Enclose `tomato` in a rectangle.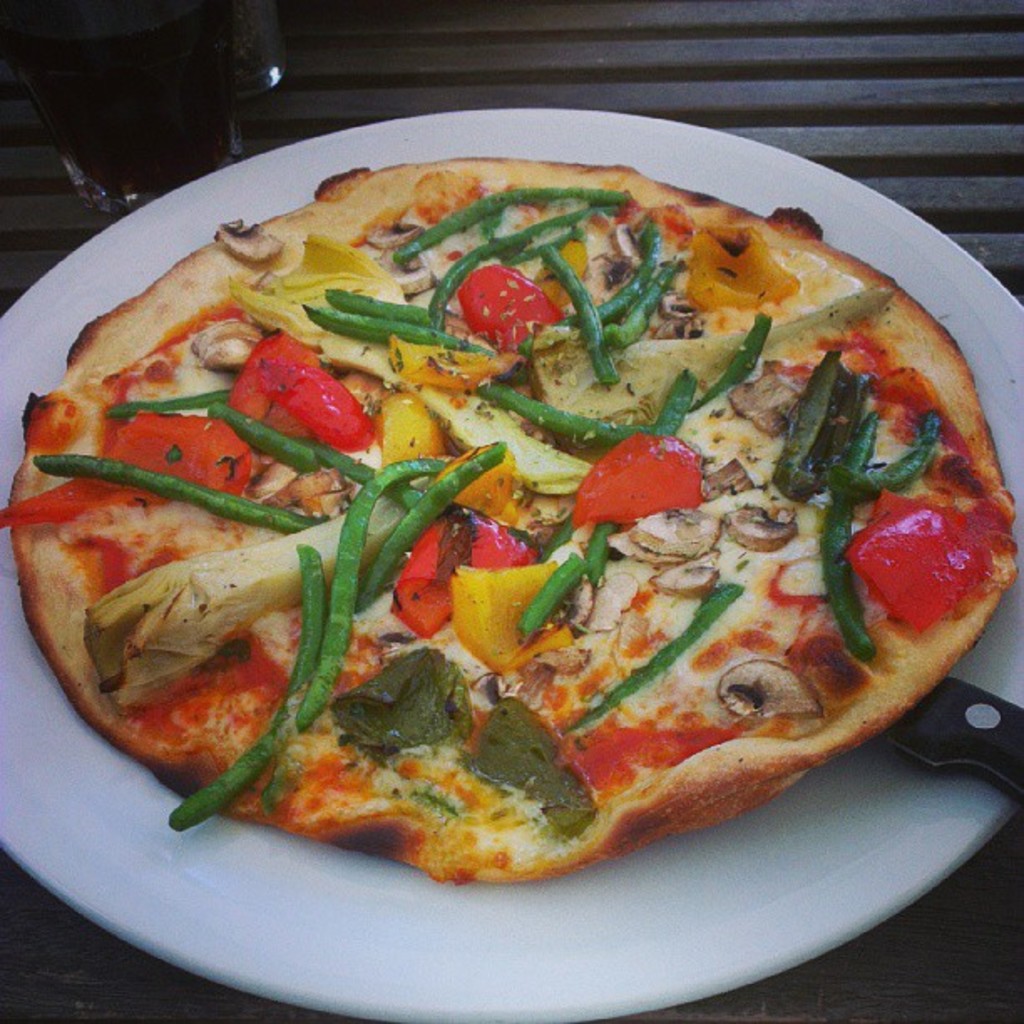
bbox=(850, 500, 989, 637).
